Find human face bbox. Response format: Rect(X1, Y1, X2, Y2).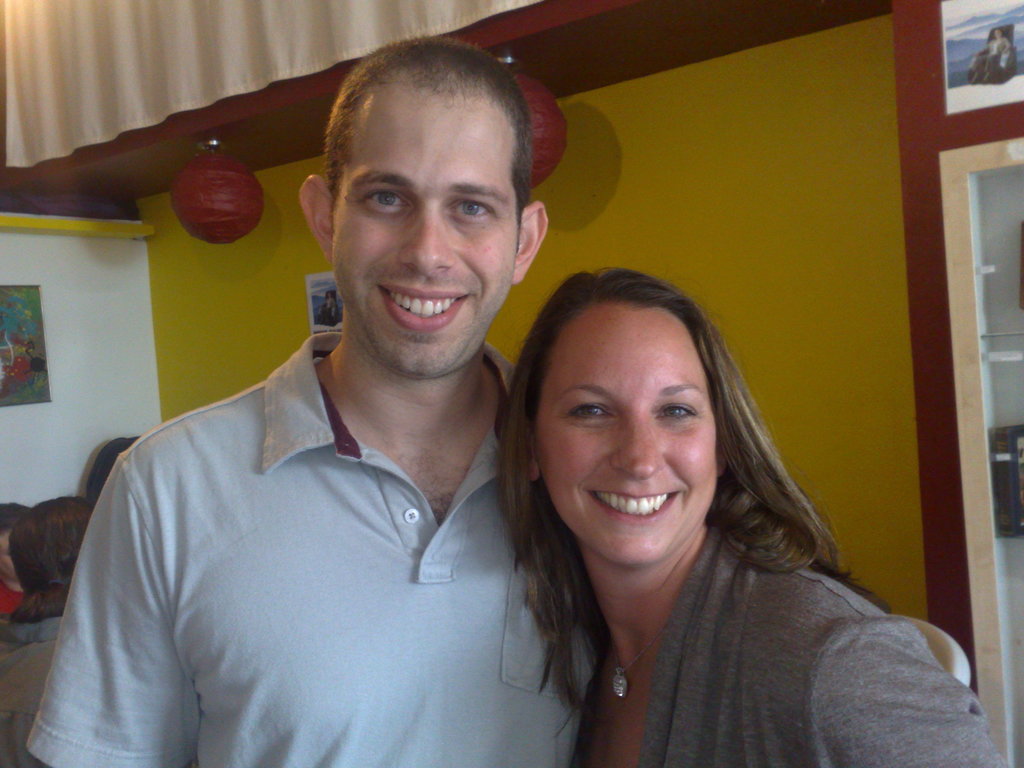
Rect(538, 305, 721, 563).
